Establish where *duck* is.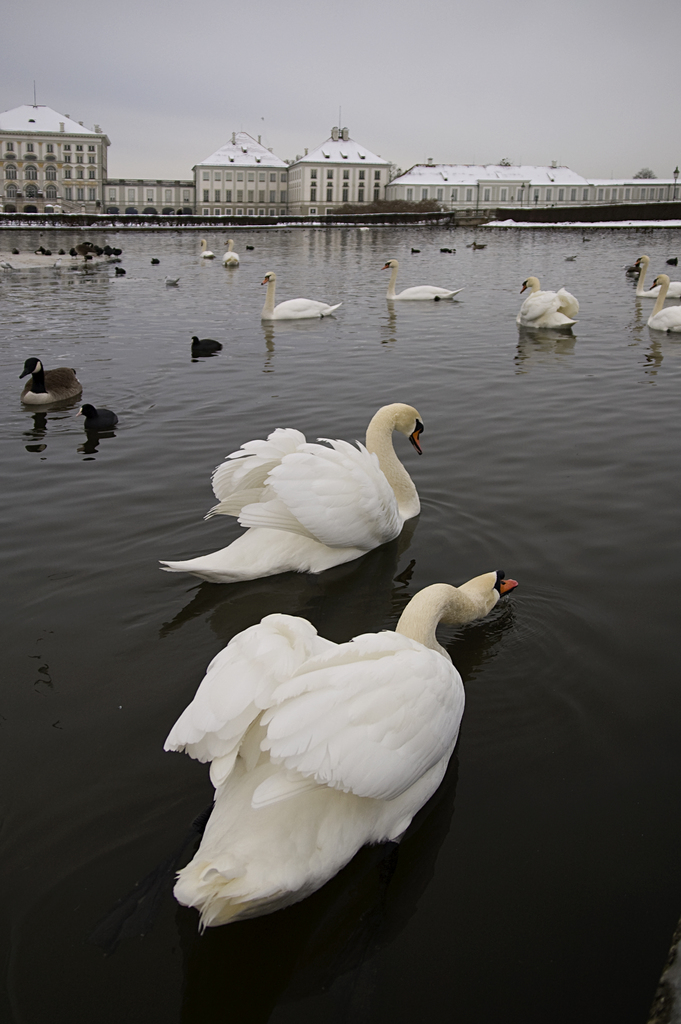
Established at (left=53, top=243, right=124, bottom=264).
